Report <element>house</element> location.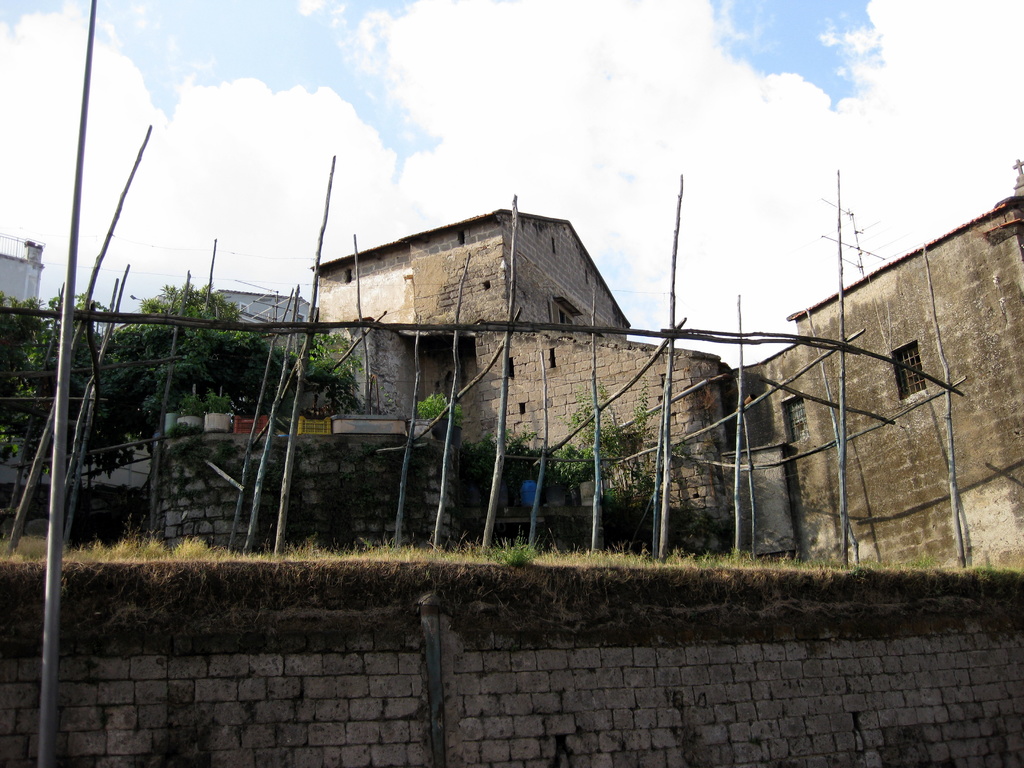
Report: 0/243/44/308.
